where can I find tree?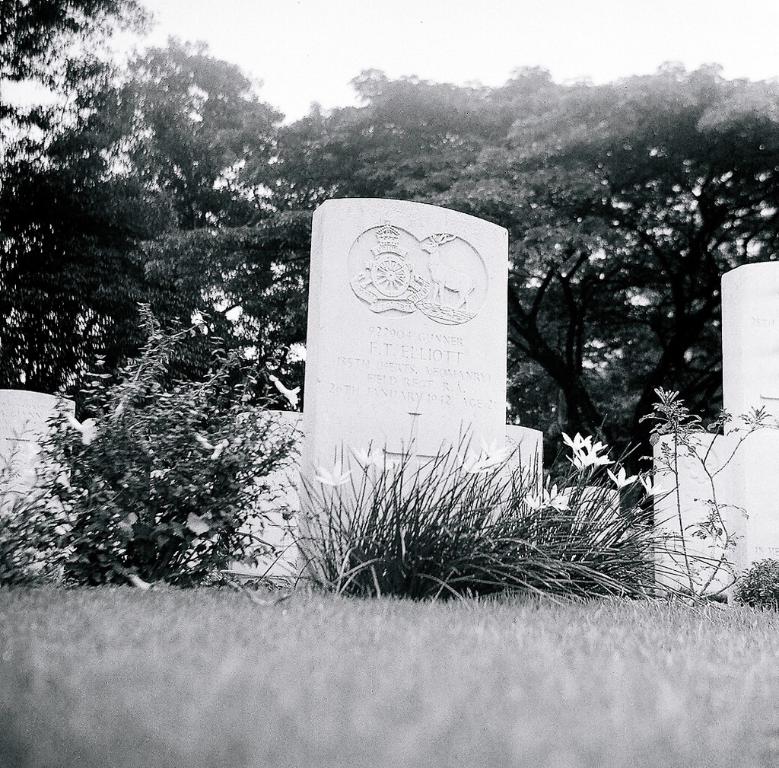
You can find it at <region>0, 96, 301, 421</region>.
